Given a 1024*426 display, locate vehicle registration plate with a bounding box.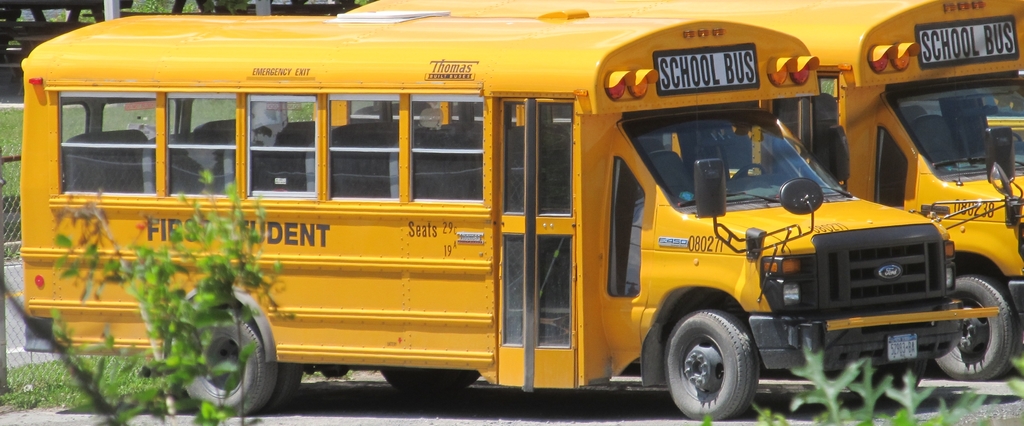
Located: [left=886, top=334, right=920, bottom=361].
